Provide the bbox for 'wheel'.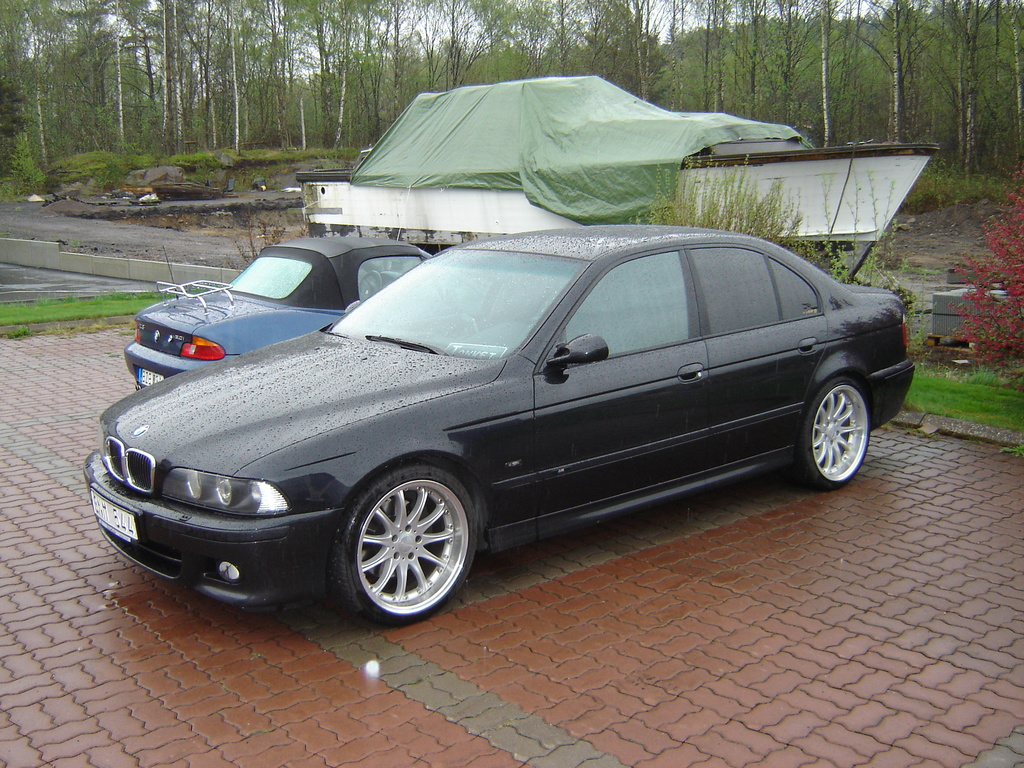
bbox(793, 378, 874, 486).
